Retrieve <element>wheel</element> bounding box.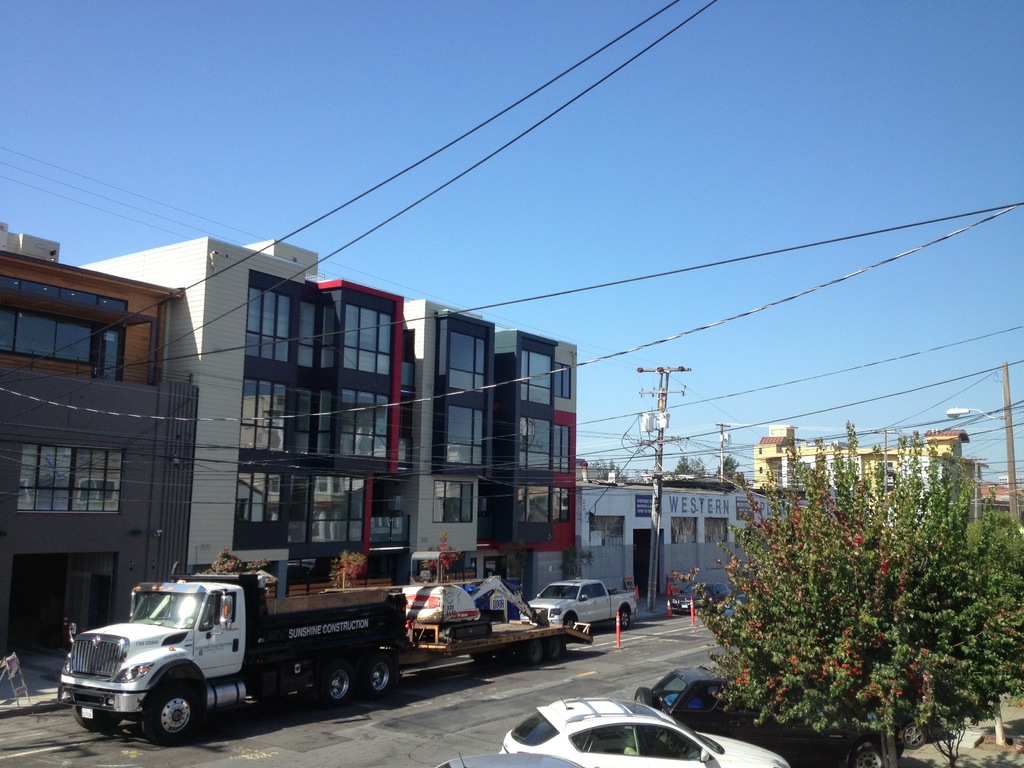
Bounding box: select_region(323, 667, 355, 707).
